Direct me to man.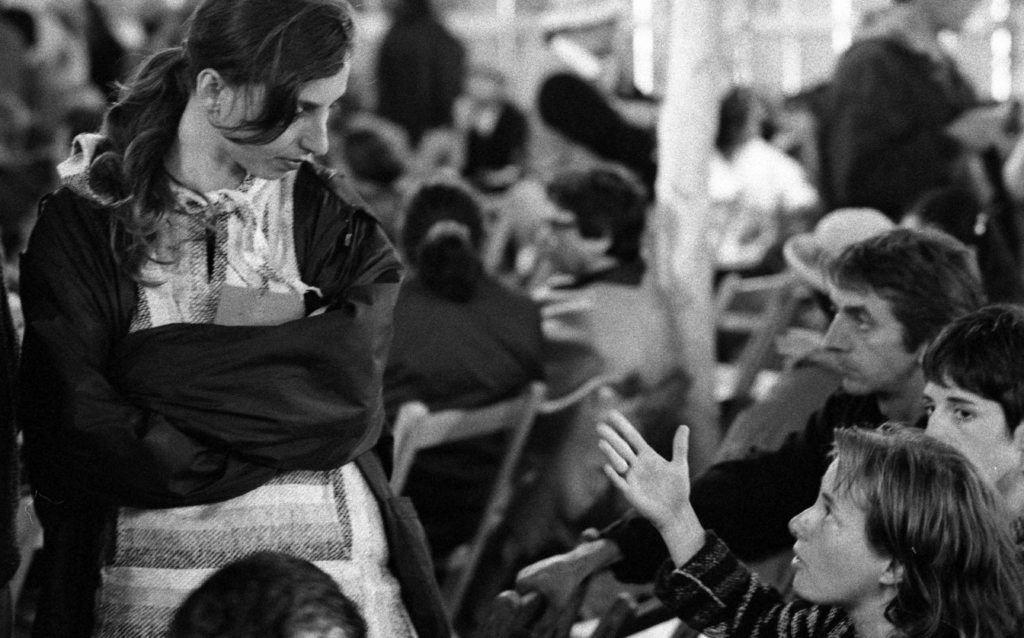
Direction: select_region(582, 400, 1023, 637).
